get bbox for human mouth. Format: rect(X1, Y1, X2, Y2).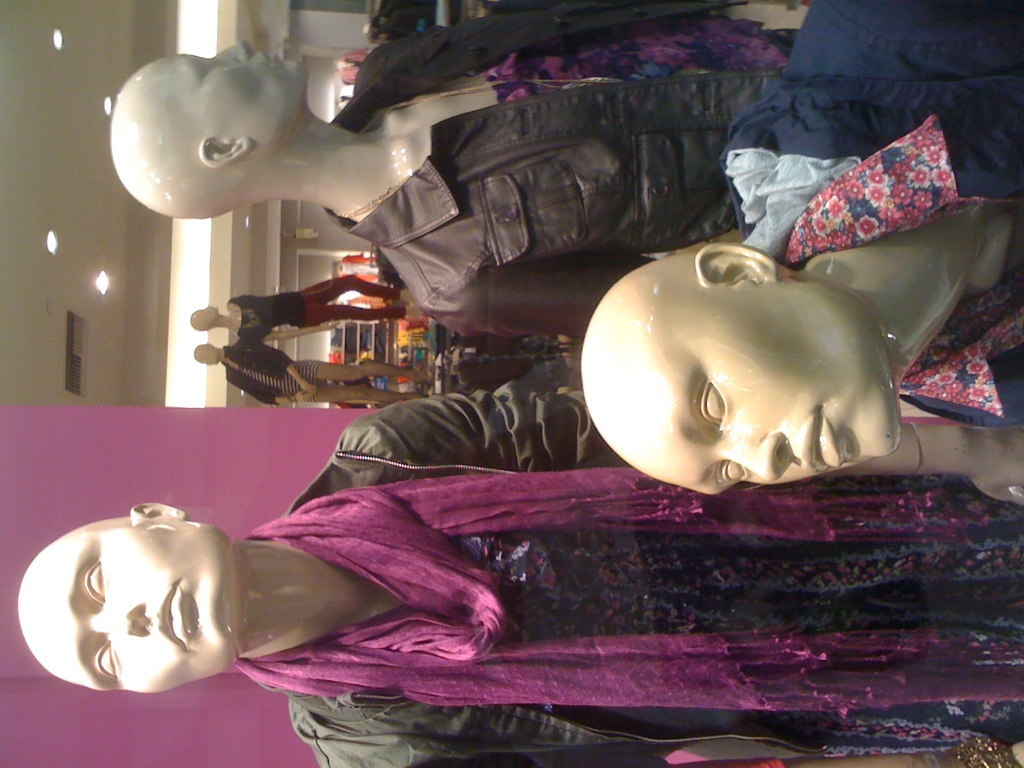
rect(153, 579, 186, 652).
